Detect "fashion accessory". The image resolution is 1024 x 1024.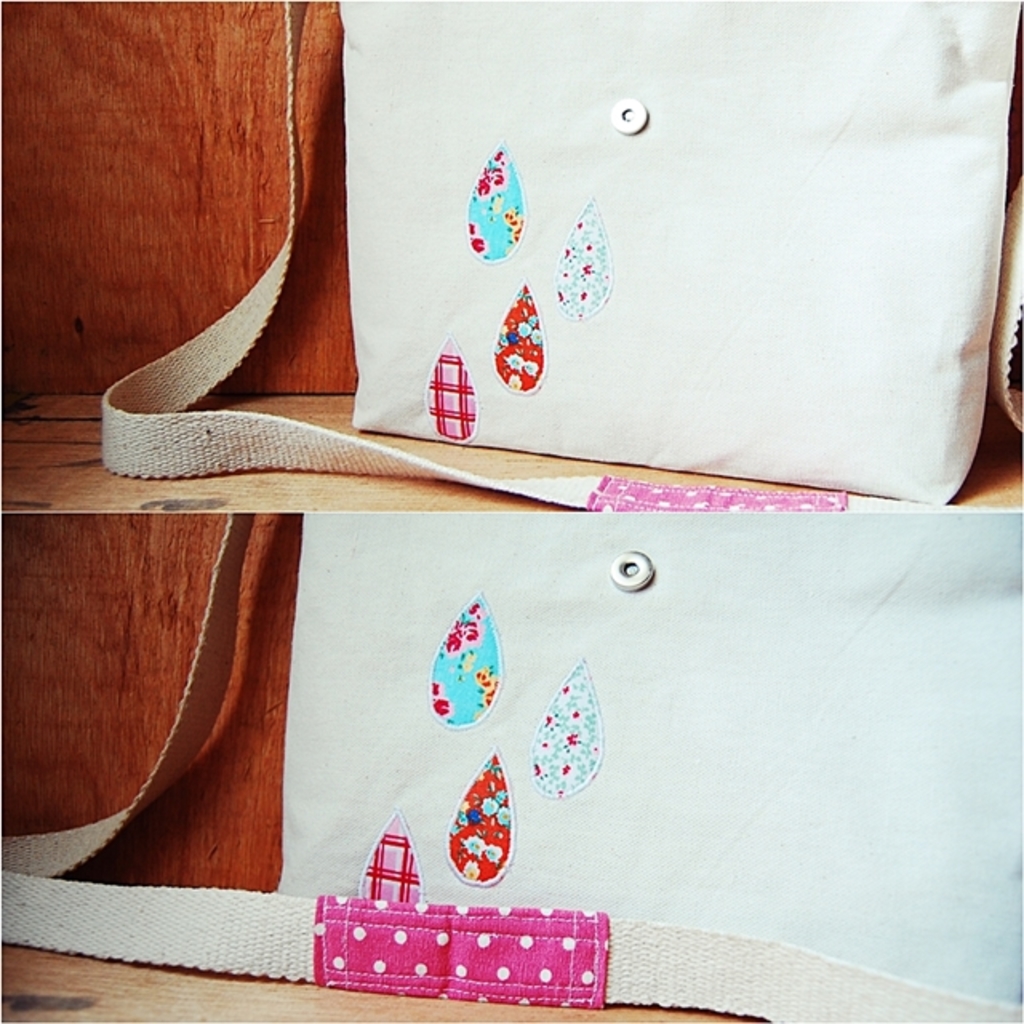
bbox=[0, 512, 1022, 1022].
